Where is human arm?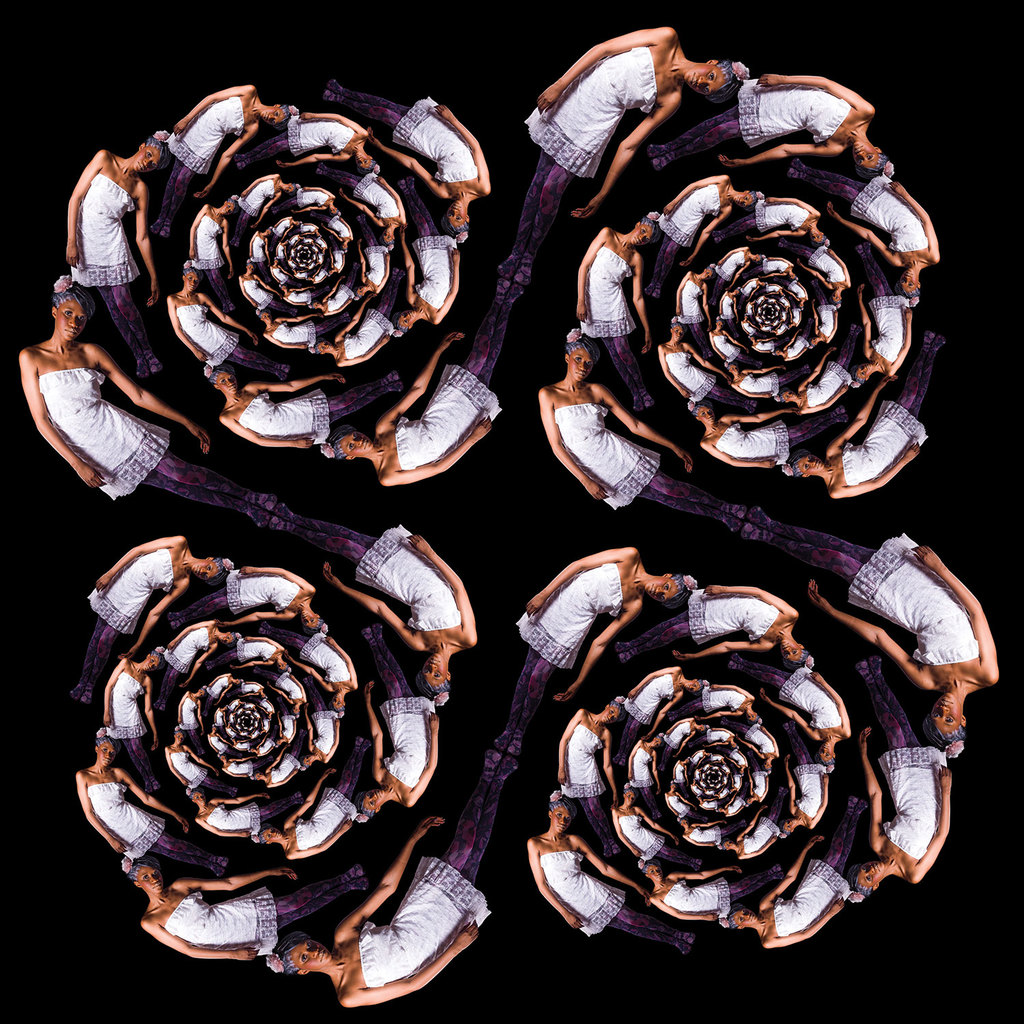
(338, 186, 384, 225).
